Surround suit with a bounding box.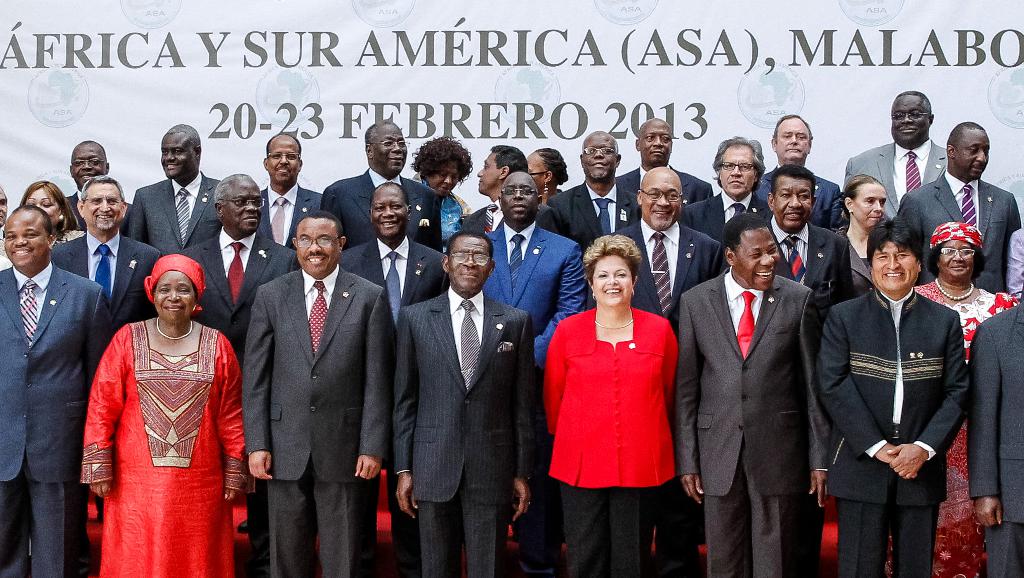
(842, 226, 878, 301).
